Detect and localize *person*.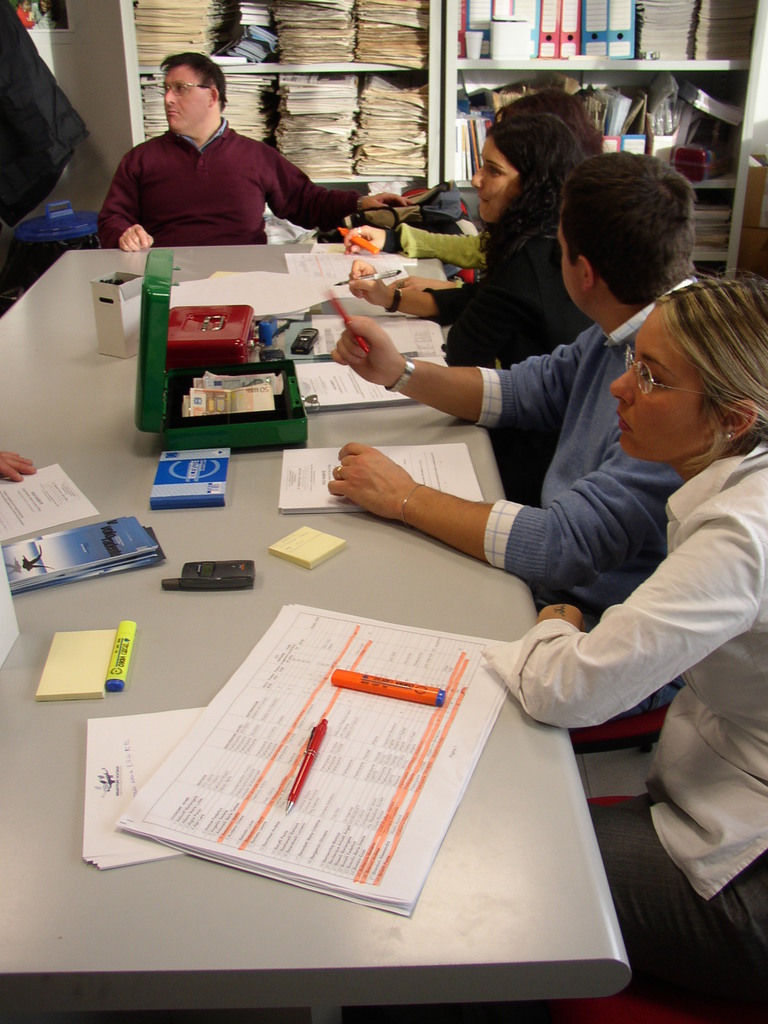
Localized at region(345, 109, 614, 510).
